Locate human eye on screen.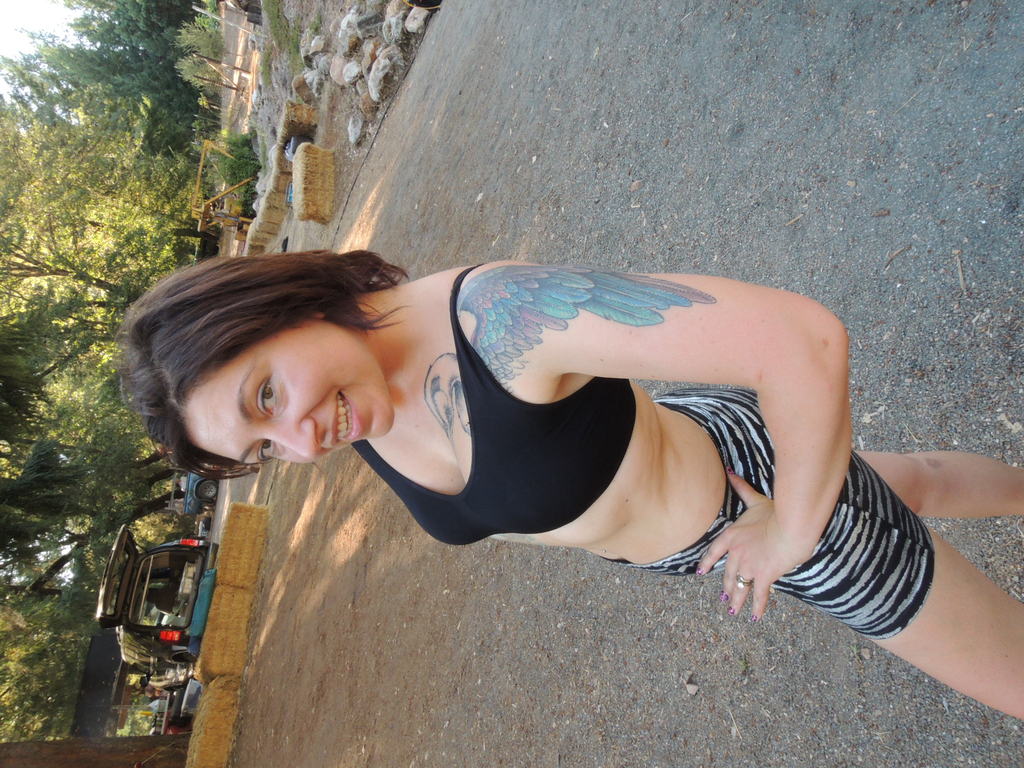
On screen at BBox(255, 369, 280, 420).
